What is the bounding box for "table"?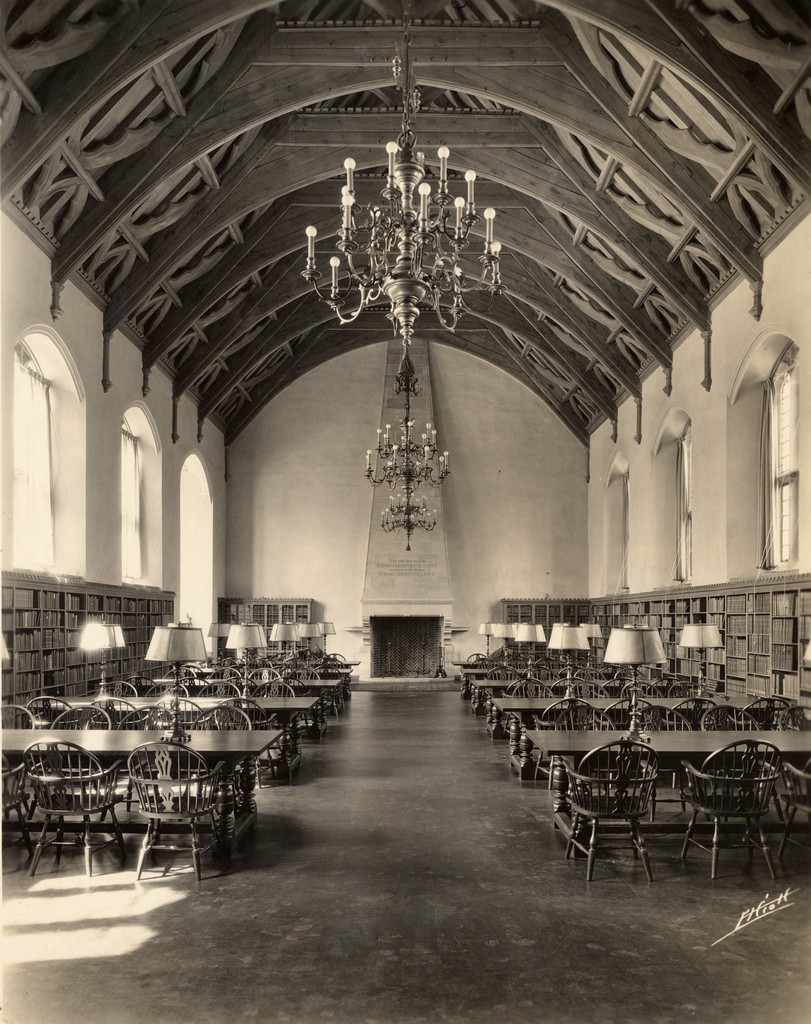
<box>449,653,602,674</box>.
